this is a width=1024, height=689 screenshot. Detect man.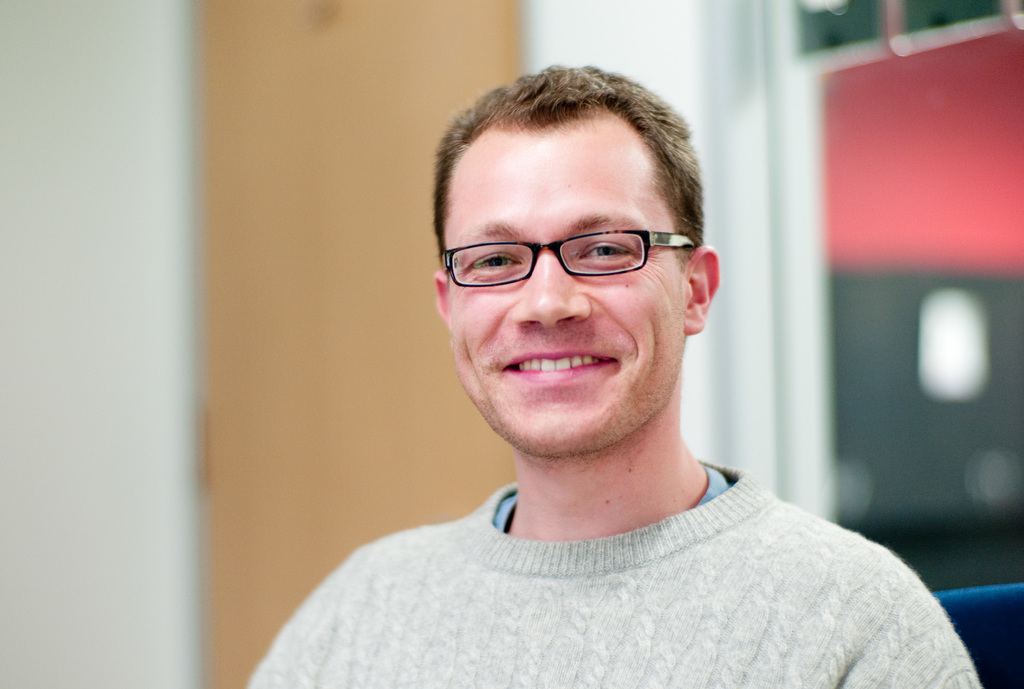
region(235, 74, 955, 683).
